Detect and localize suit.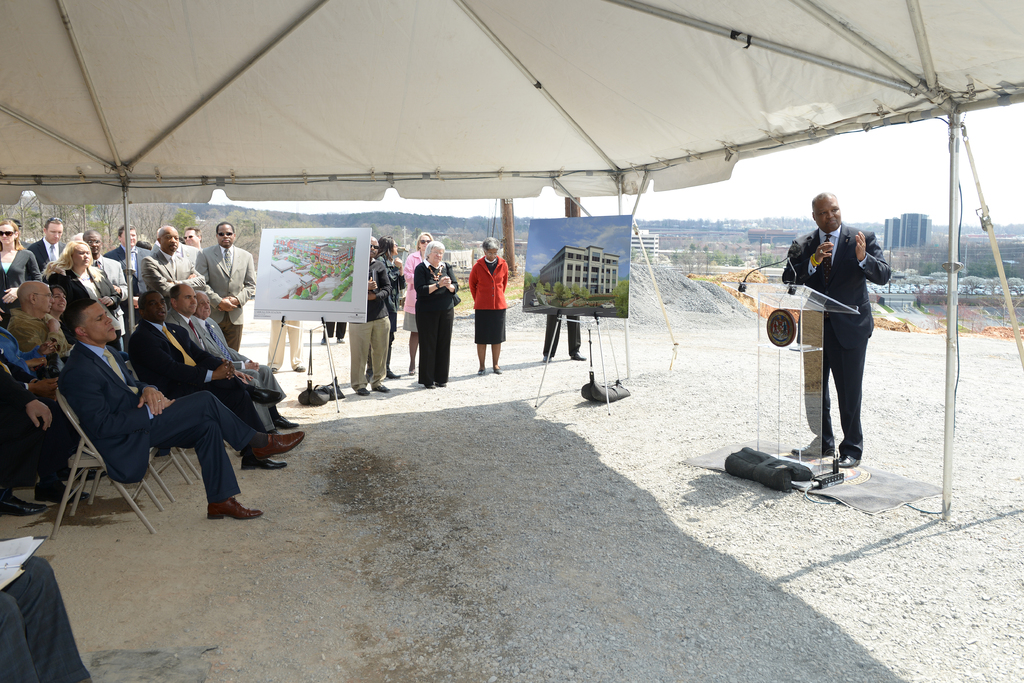
Localized at locate(125, 316, 273, 436).
